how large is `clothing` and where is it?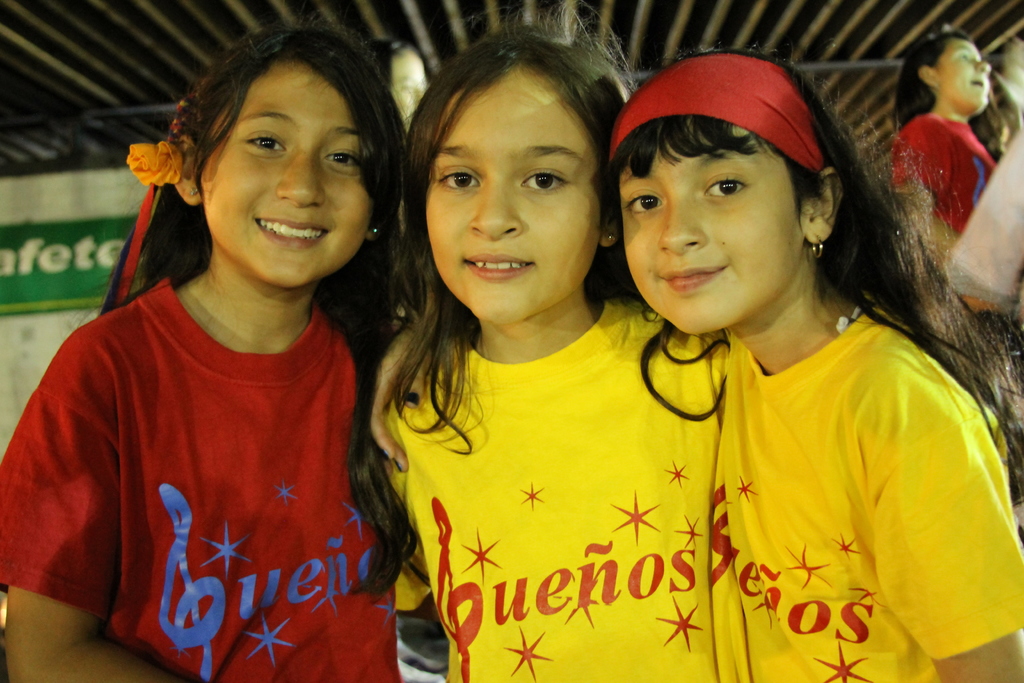
Bounding box: l=0, t=273, r=414, b=682.
